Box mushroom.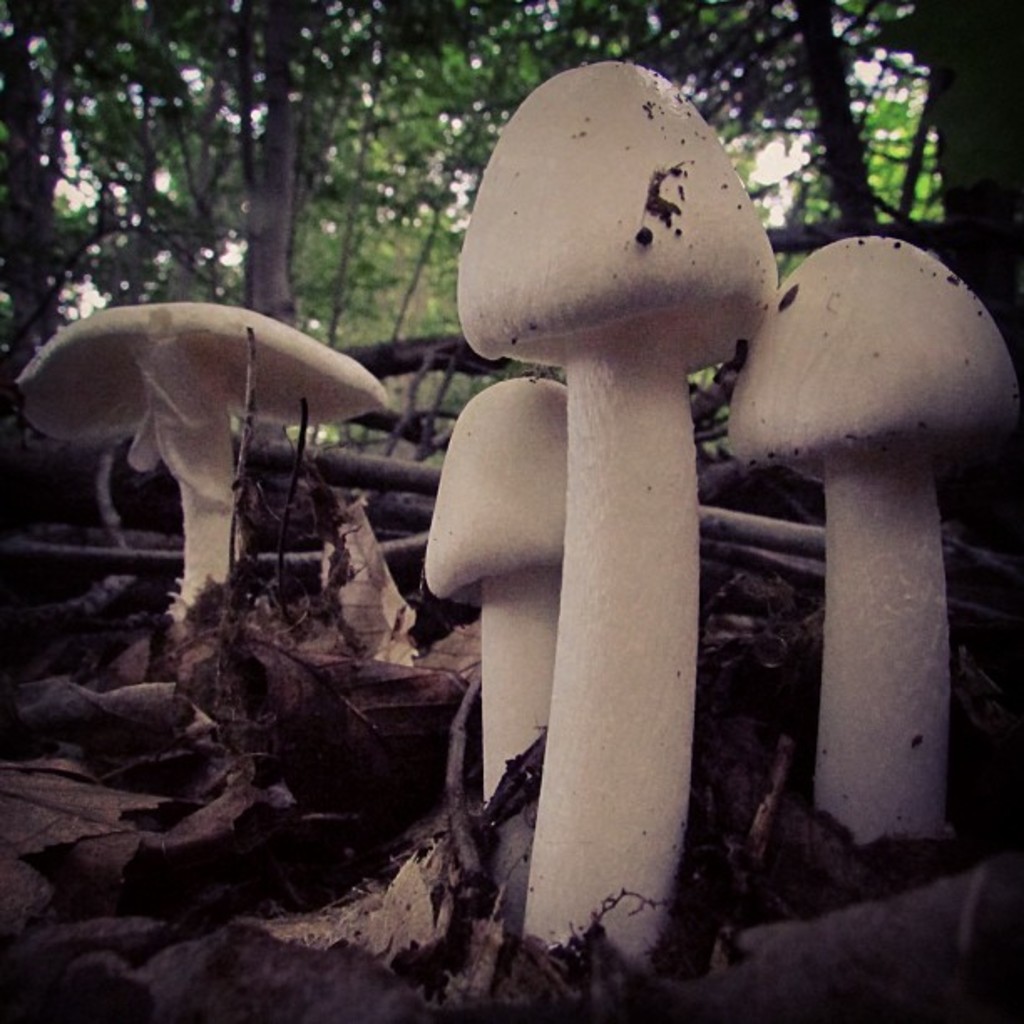
BBox(726, 233, 1022, 847).
